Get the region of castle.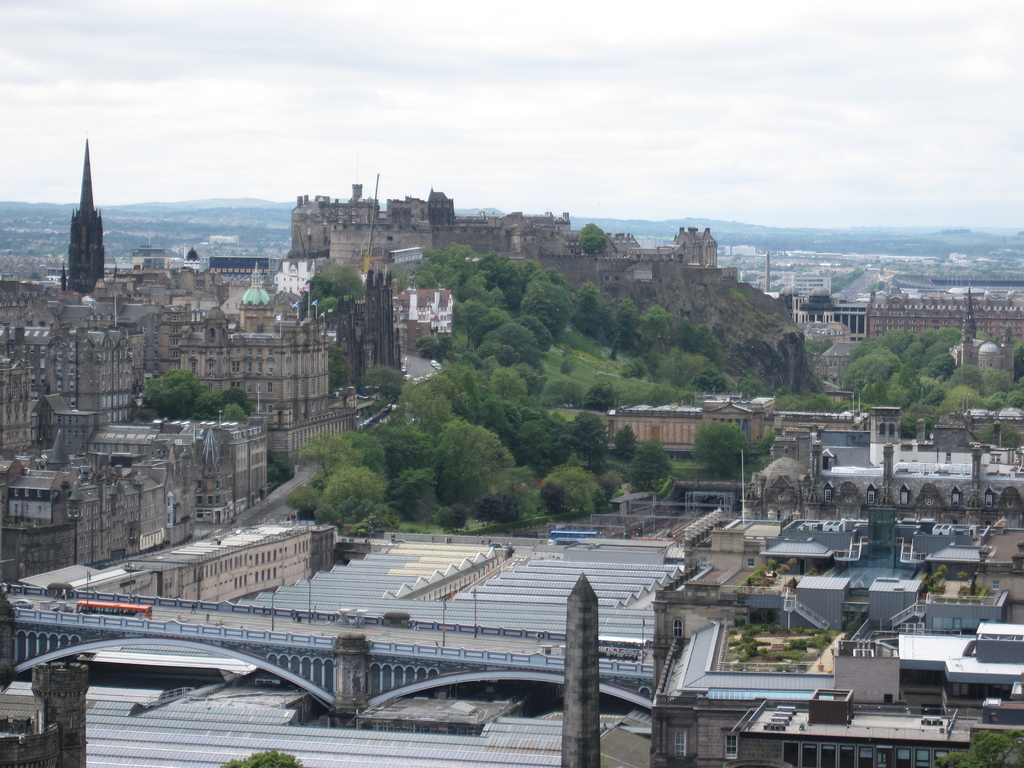
pyautogui.locateOnScreen(292, 182, 737, 284).
